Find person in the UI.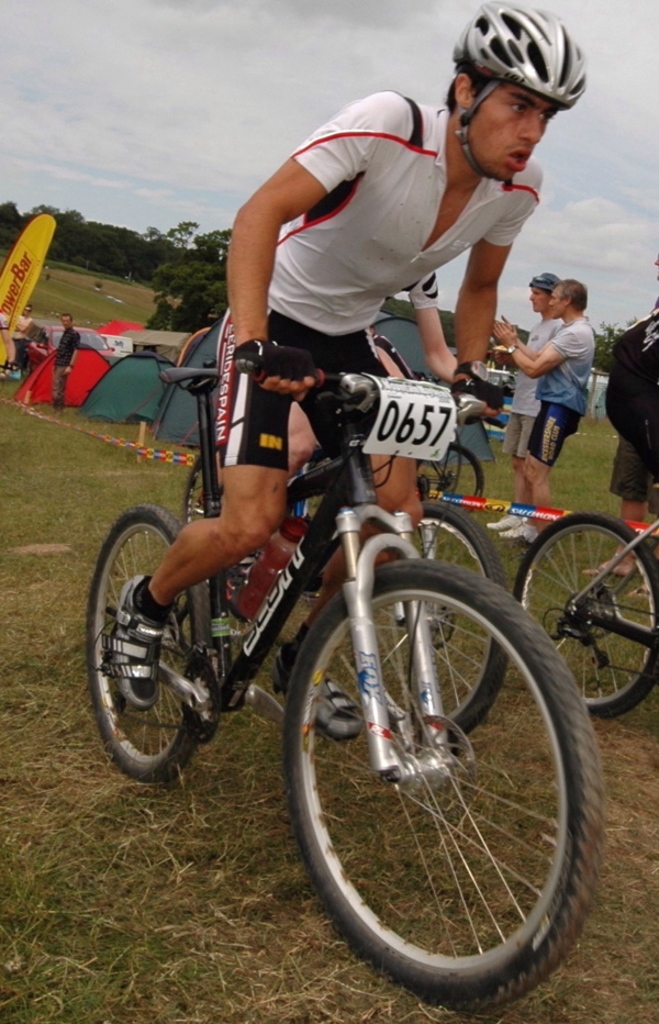
UI element at [x1=595, y1=259, x2=658, y2=589].
